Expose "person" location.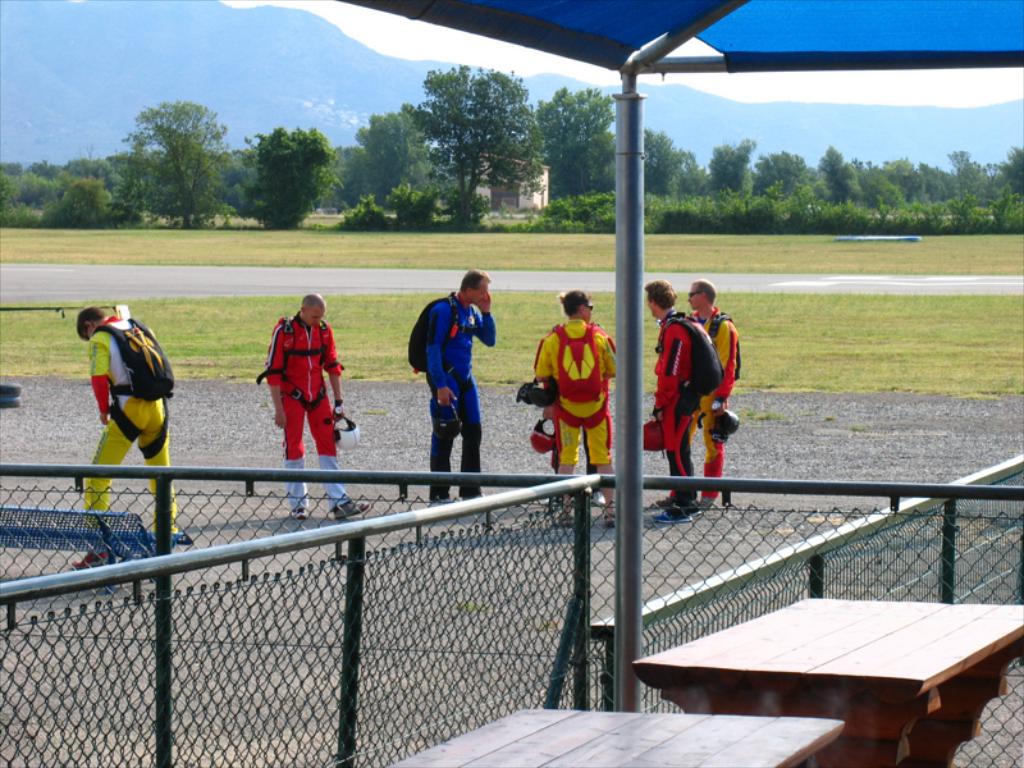
Exposed at (x1=69, y1=292, x2=159, y2=498).
